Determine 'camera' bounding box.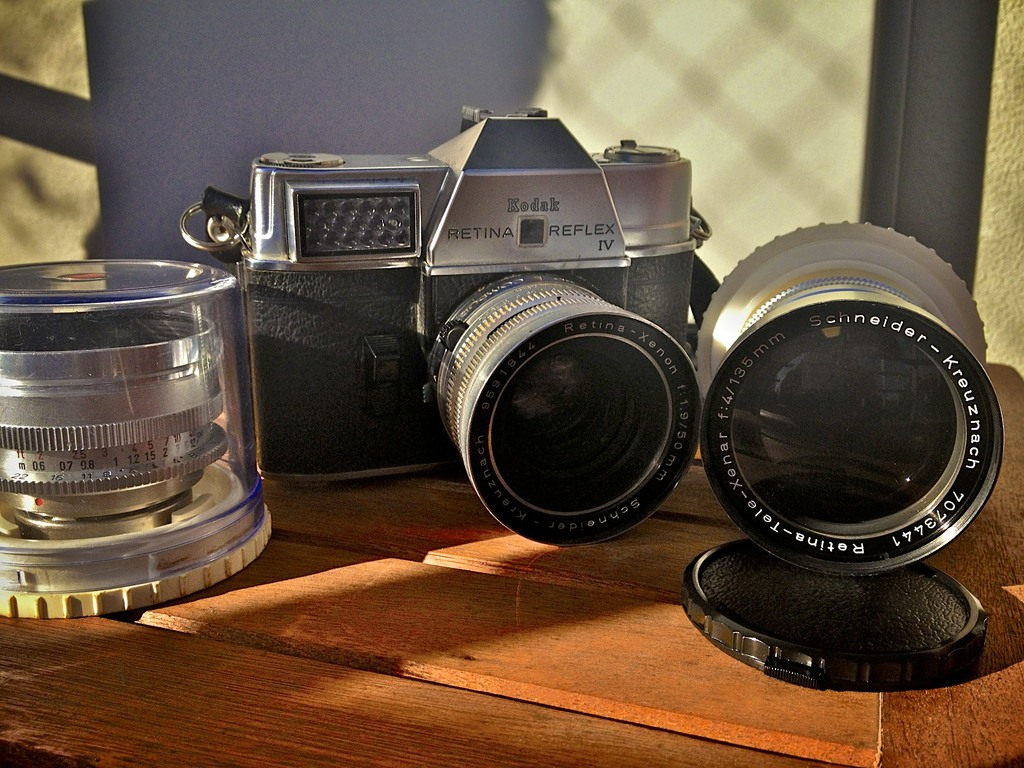
Determined: x1=690 y1=220 x2=1007 y2=689.
